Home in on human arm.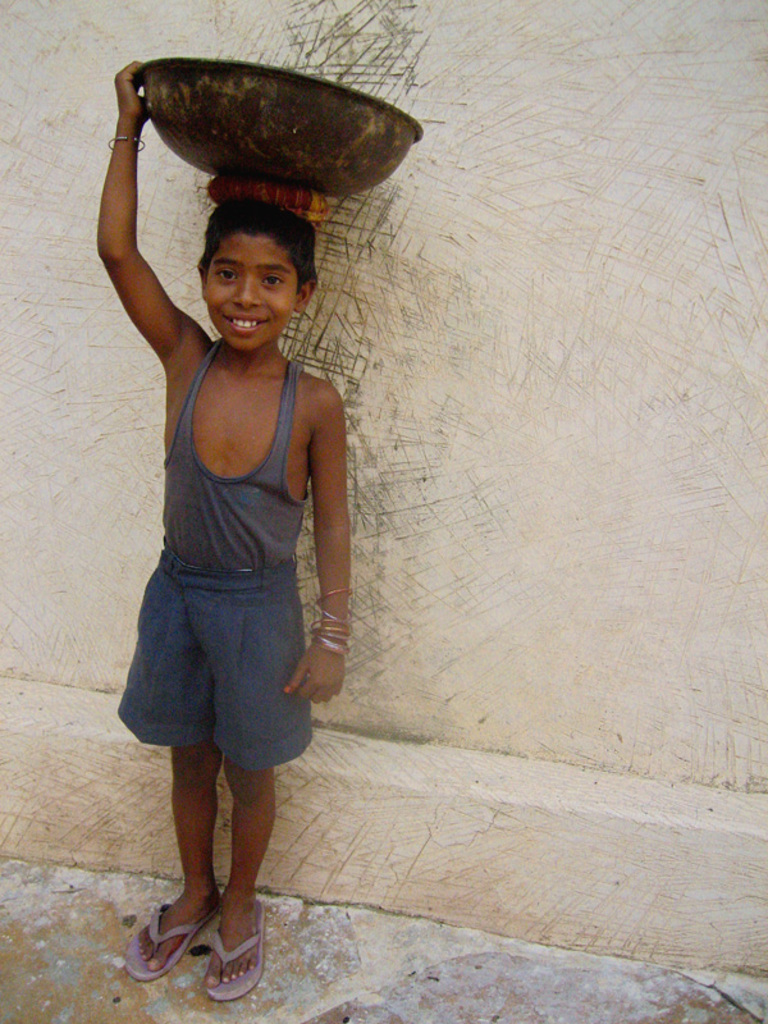
Homed in at (x1=266, y1=388, x2=349, y2=696).
